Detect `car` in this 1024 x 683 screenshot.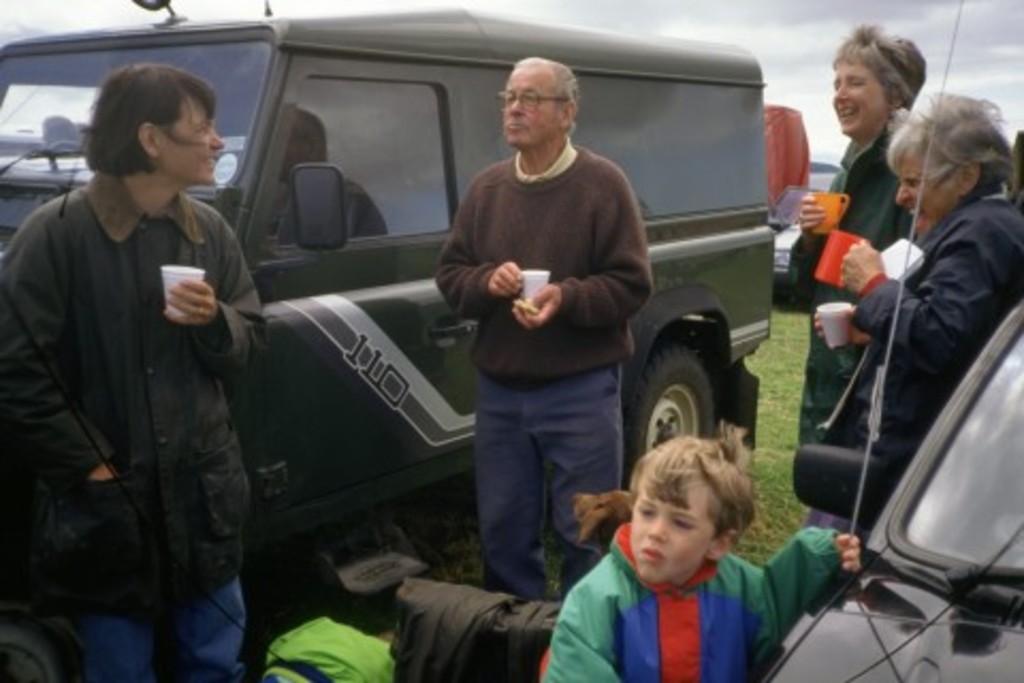
Detection: (left=0, top=13, right=772, bottom=553).
